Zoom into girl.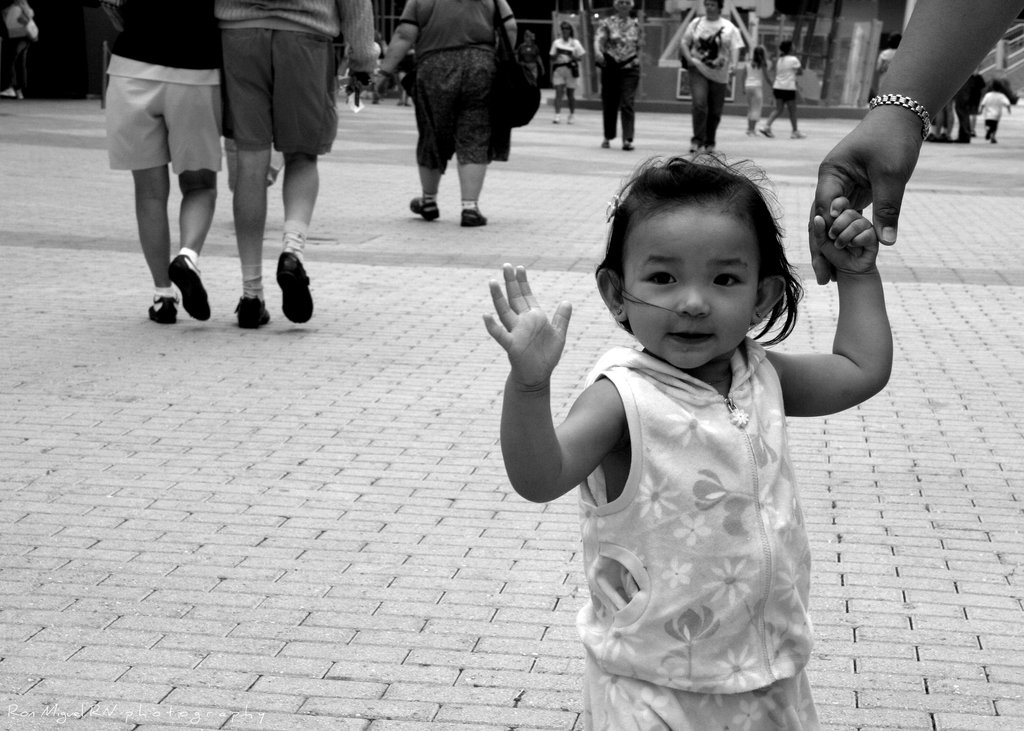
Zoom target: {"left": 740, "top": 43, "right": 776, "bottom": 134}.
